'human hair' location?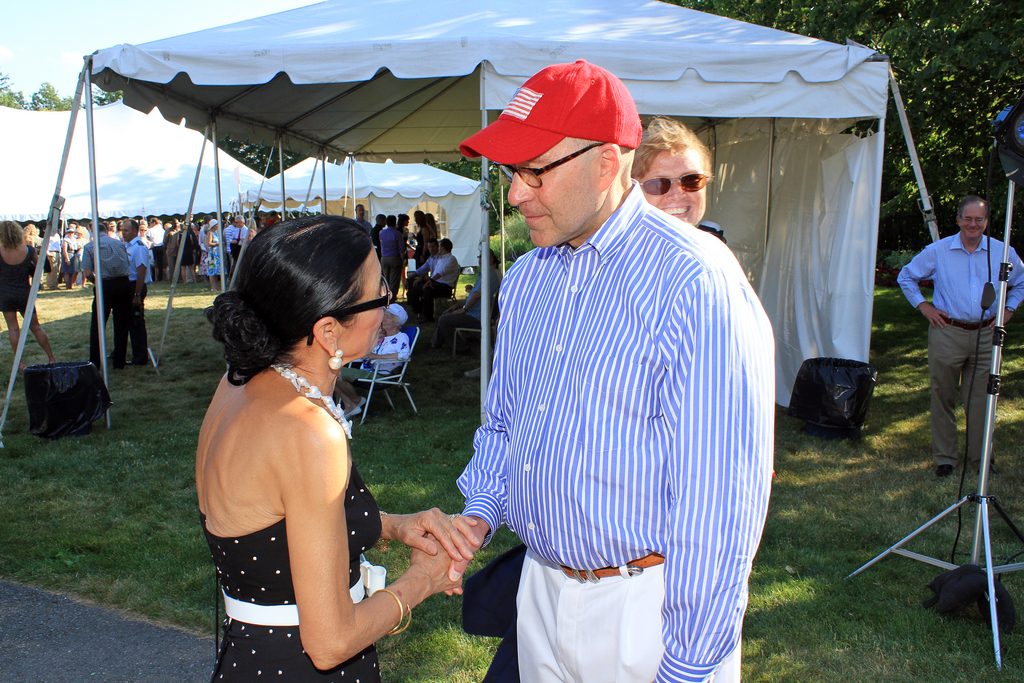
bbox=(122, 217, 139, 234)
